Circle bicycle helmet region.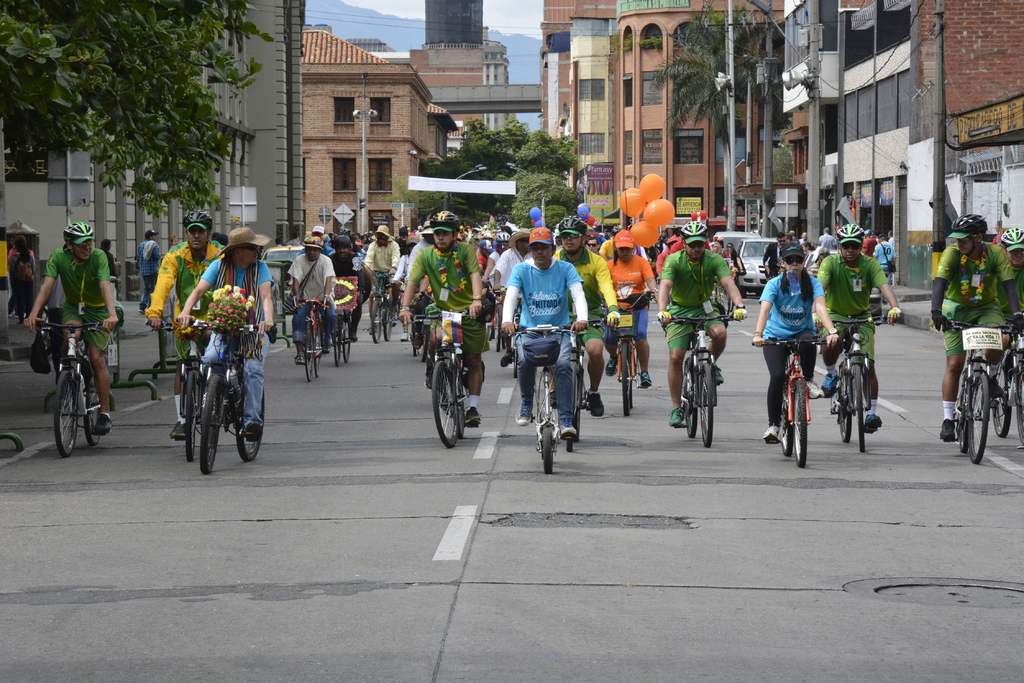
Region: x1=433 y1=207 x2=461 y2=227.
